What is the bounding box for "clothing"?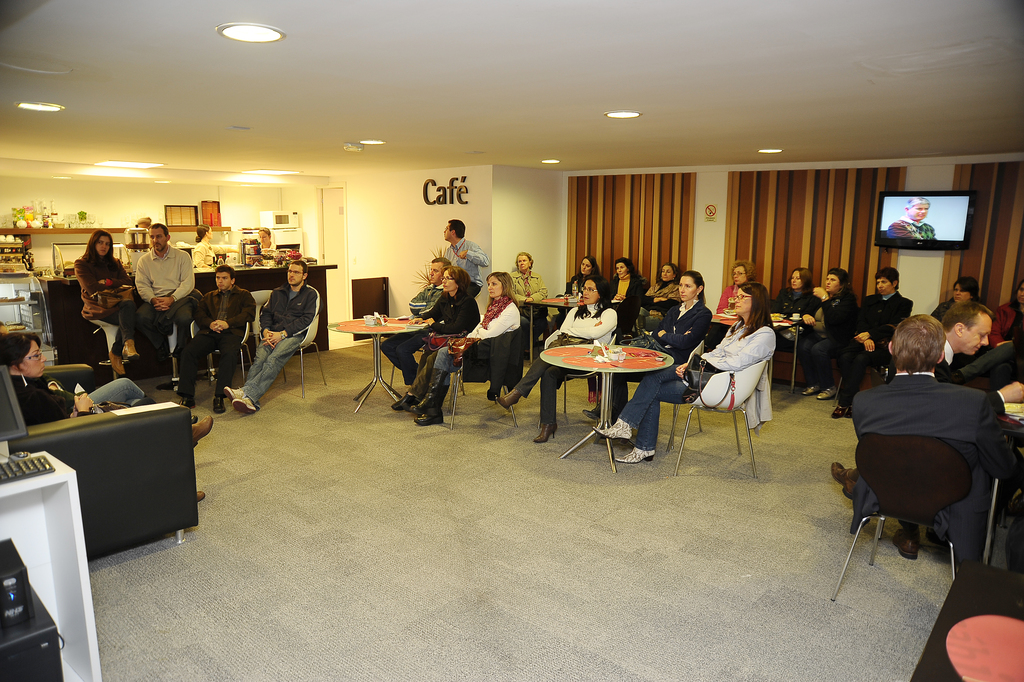
select_region(710, 280, 744, 314).
